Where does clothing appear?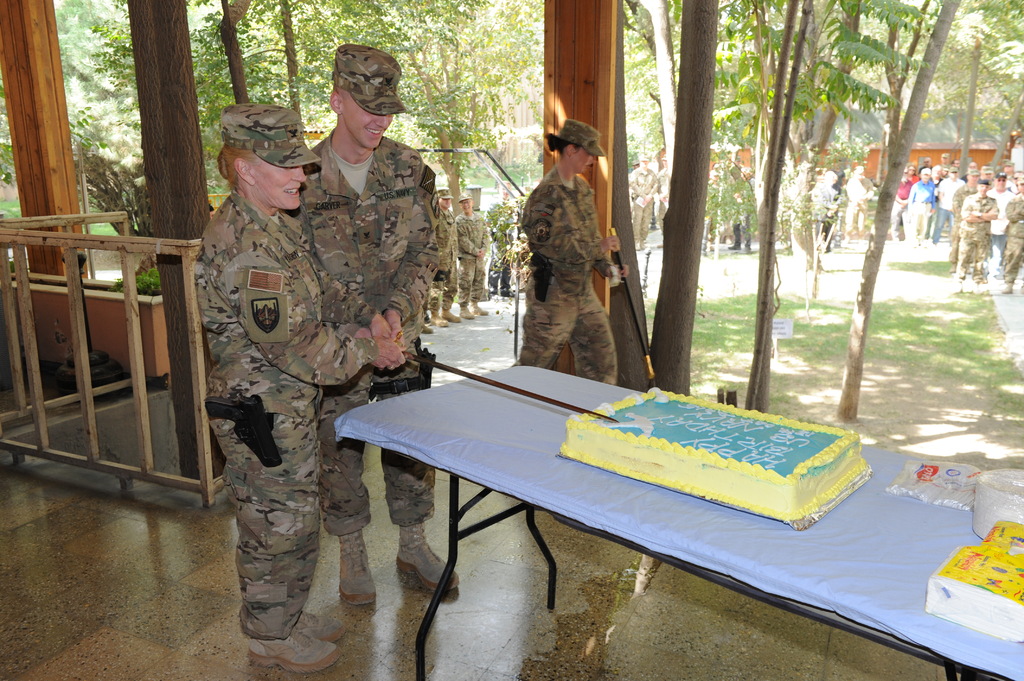
Appears at detection(292, 124, 433, 522).
